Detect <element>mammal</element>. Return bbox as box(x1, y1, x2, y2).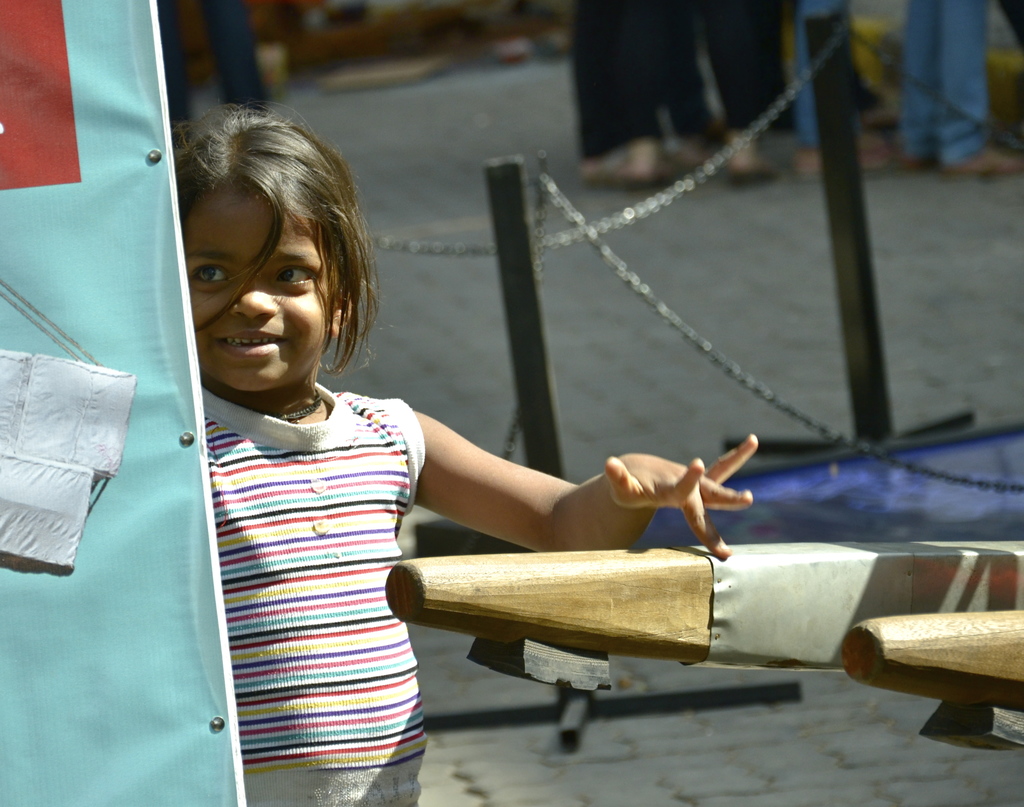
box(687, 1, 770, 180).
